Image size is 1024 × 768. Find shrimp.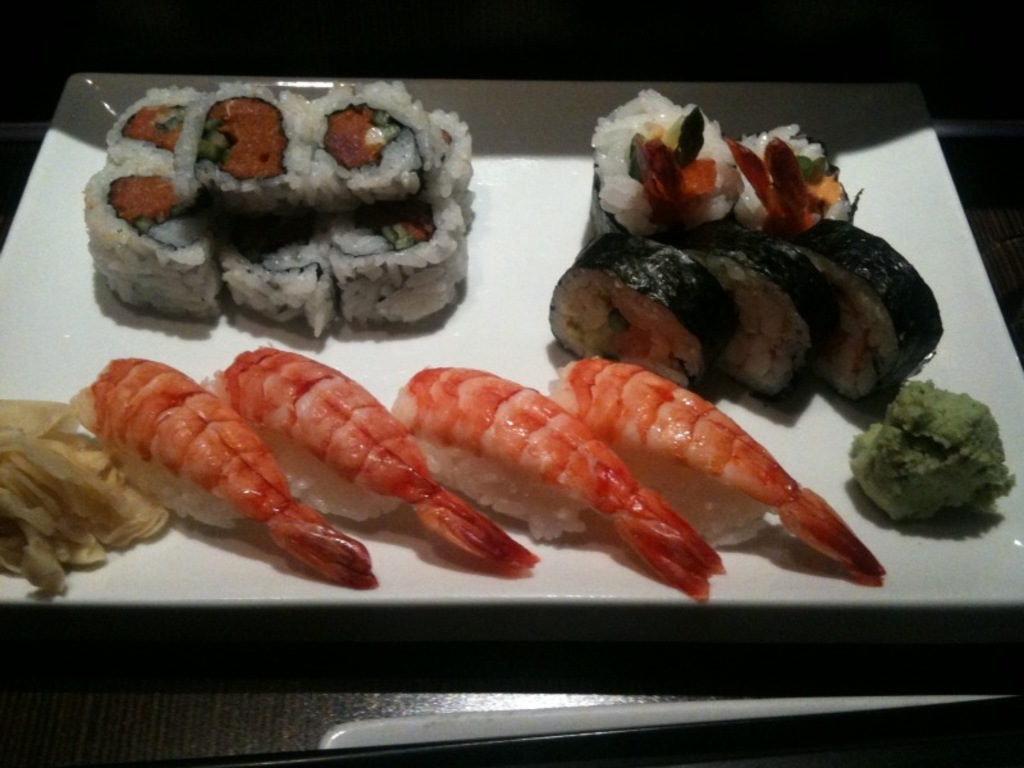
Rect(204, 347, 538, 579).
